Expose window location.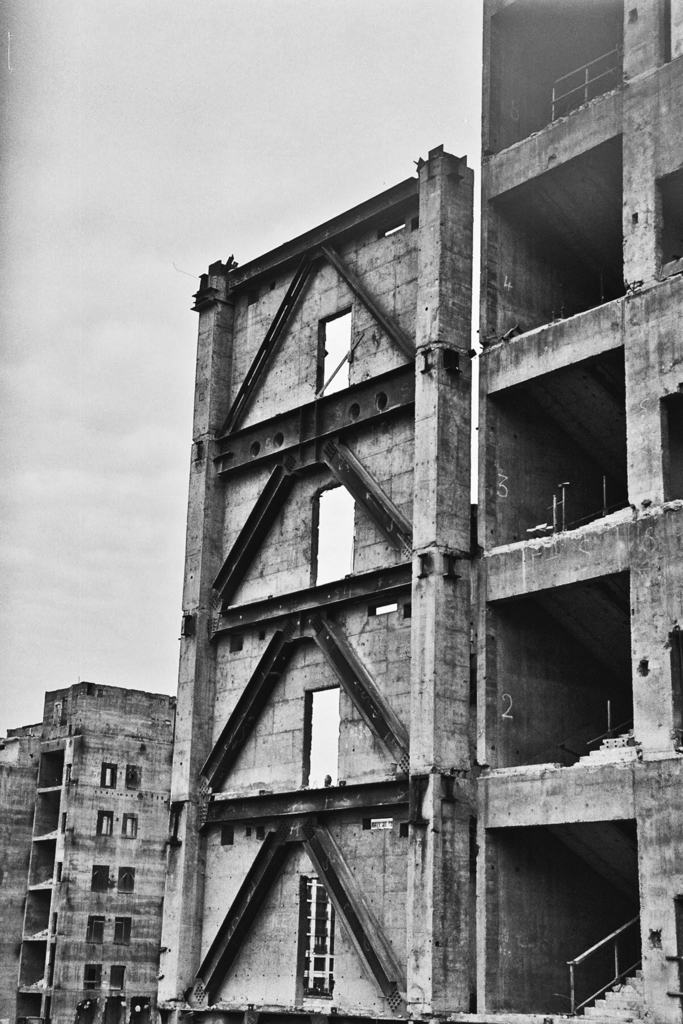
Exposed at BBox(308, 689, 339, 785).
